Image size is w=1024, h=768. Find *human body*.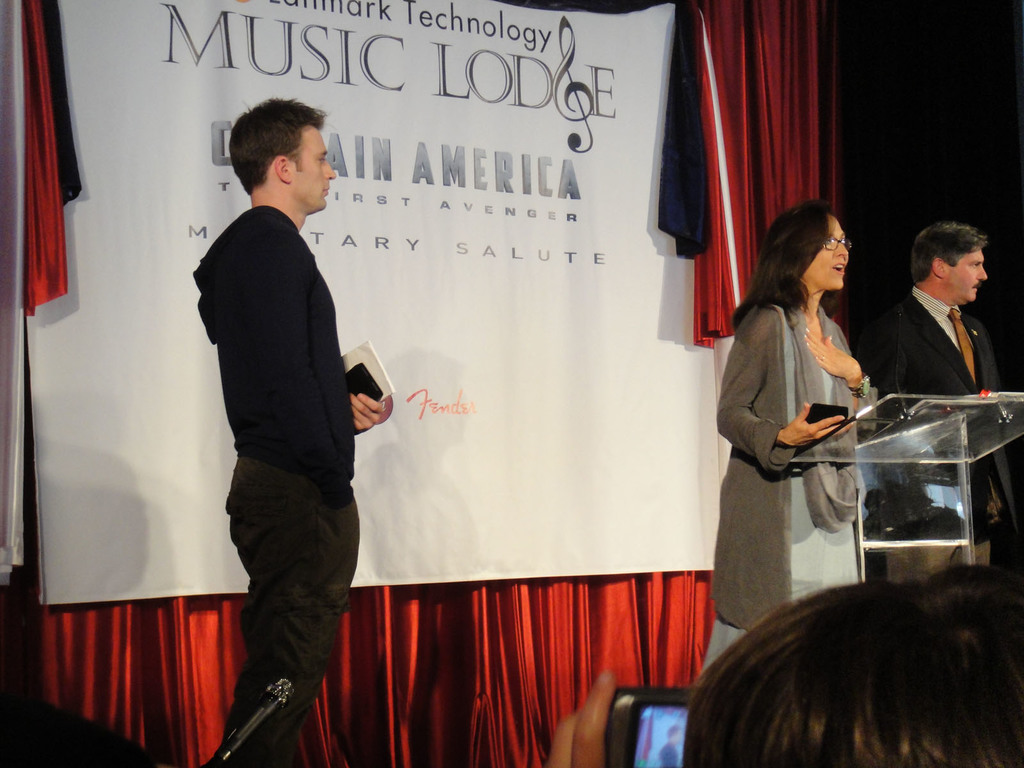
BBox(193, 97, 393, 767).
